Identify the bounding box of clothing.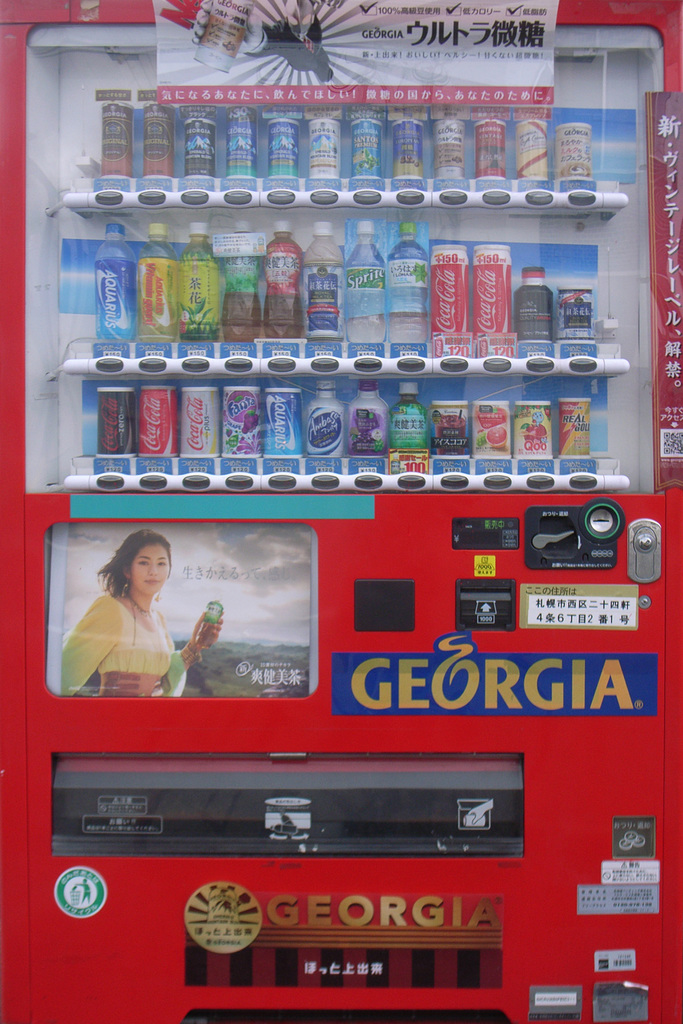
{"x1": 61, "y1": 583, "x2": 206, "y2": 710}.
